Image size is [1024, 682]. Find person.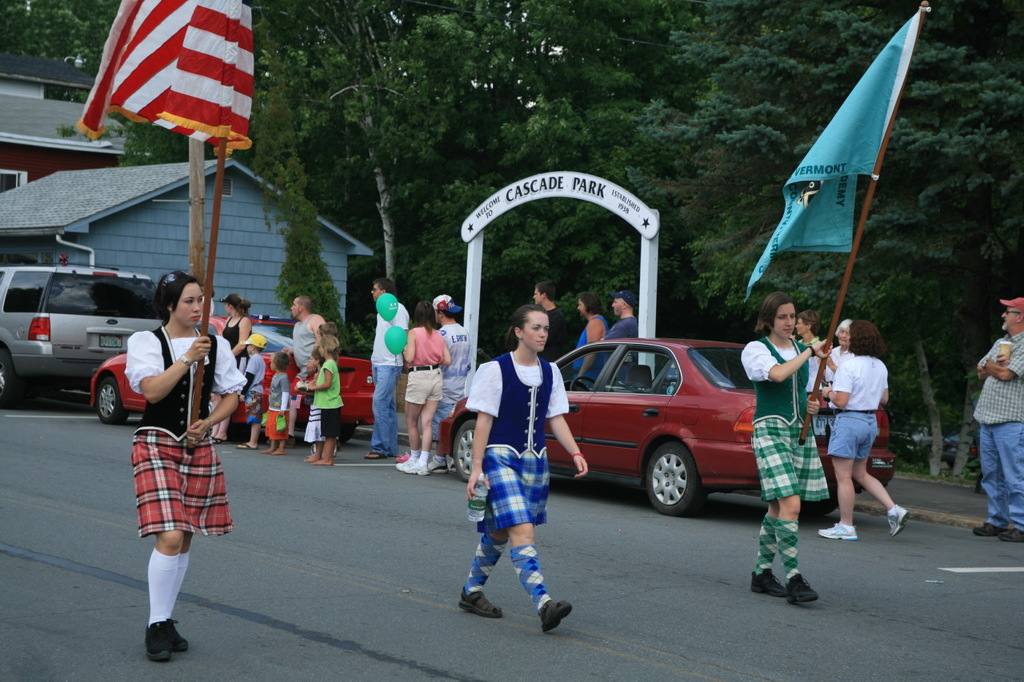
<region>305, 338, 347, 465</region>.
